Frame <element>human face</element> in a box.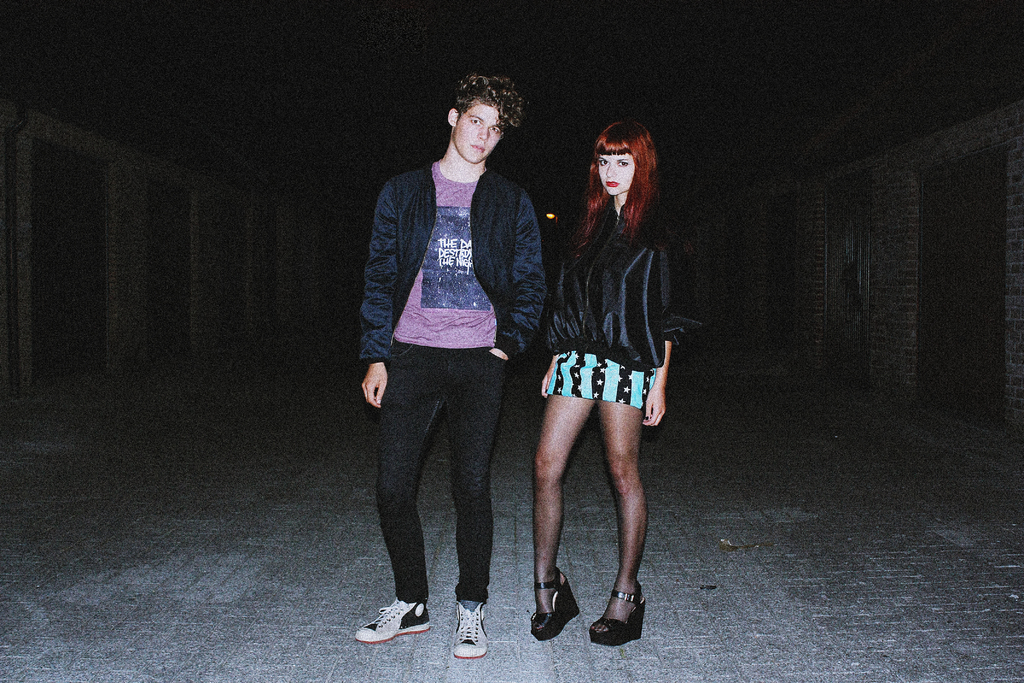
BBox(600, 154, 639, 195).
